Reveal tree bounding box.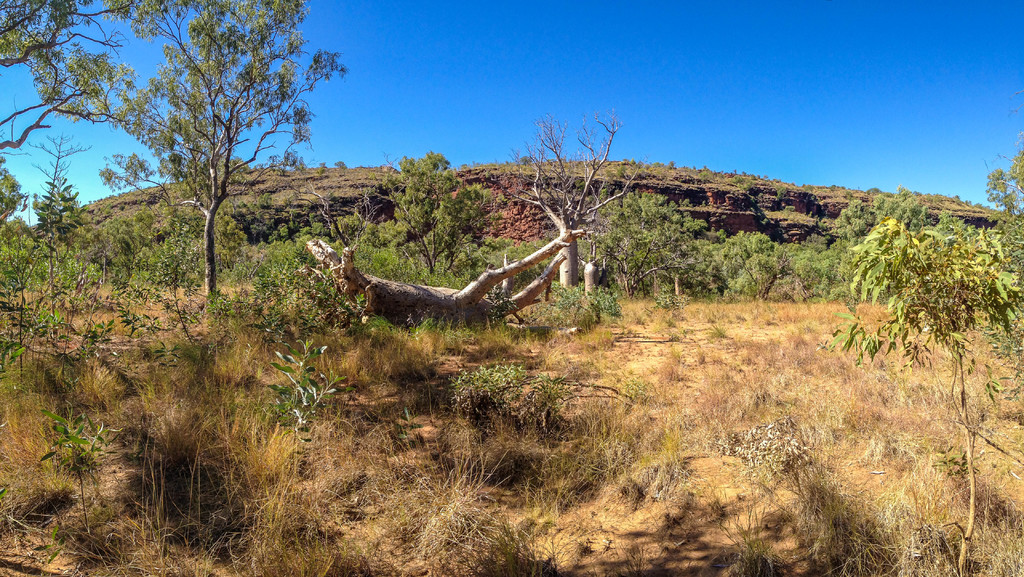
Revealed: 582/180/710/306.
